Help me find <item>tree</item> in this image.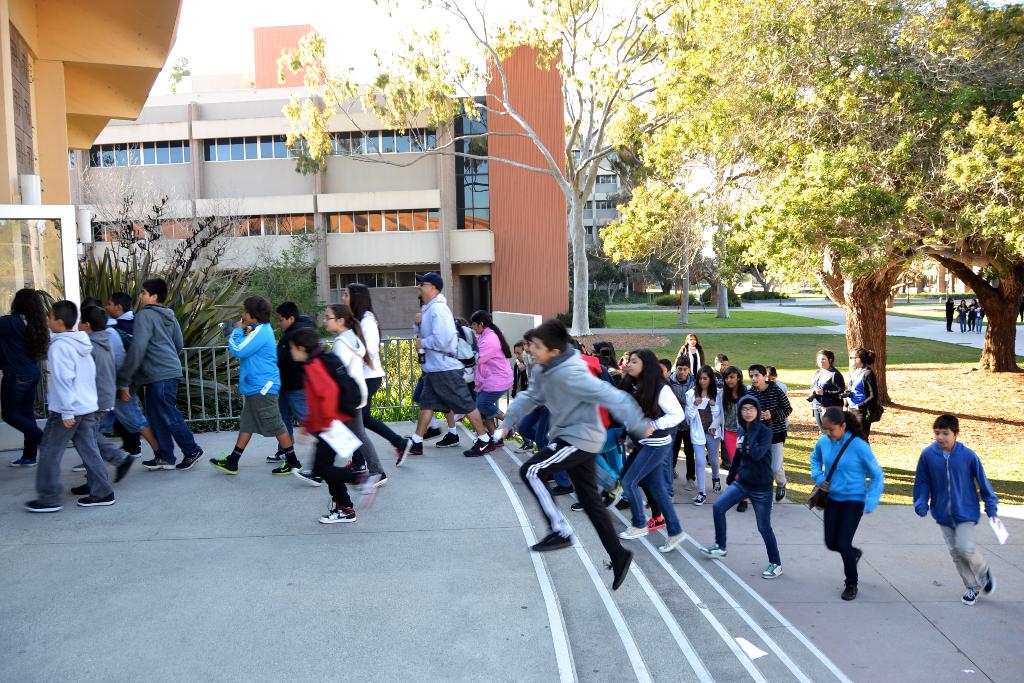
Found it: x1=710 y1=154 x2=728 y2=314.
